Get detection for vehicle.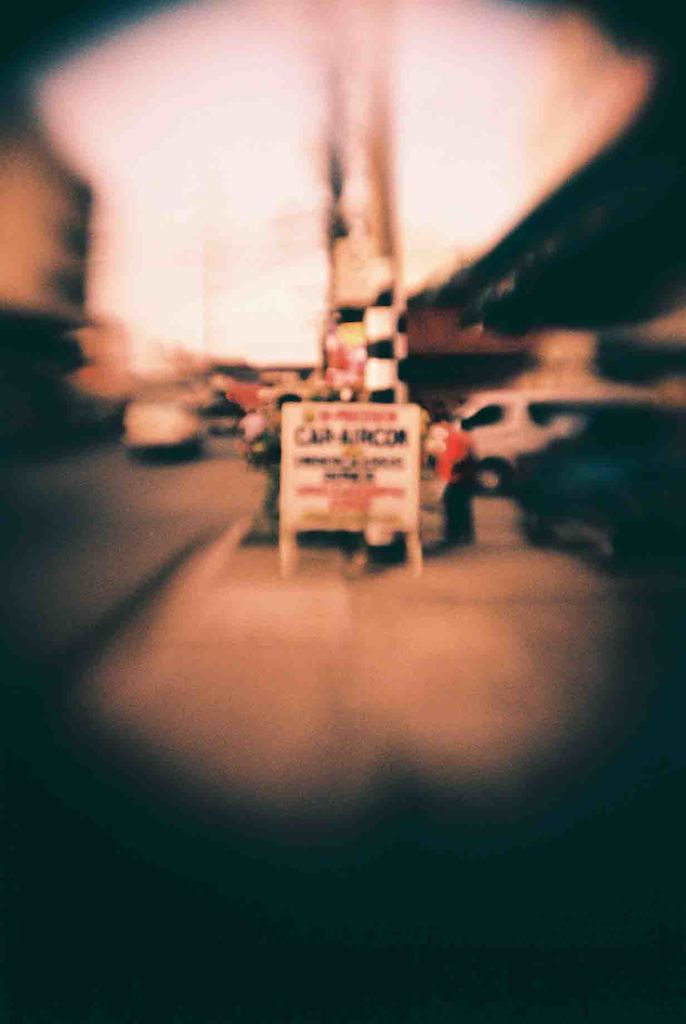
Detection: BBox(124, 393, 207, 462).
